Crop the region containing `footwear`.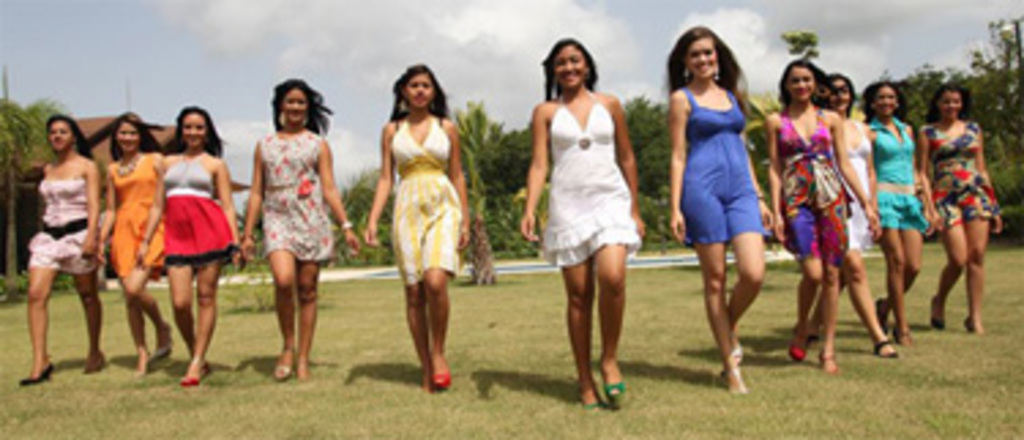
Crop region: bbox=(19, 363, 52, 383).
